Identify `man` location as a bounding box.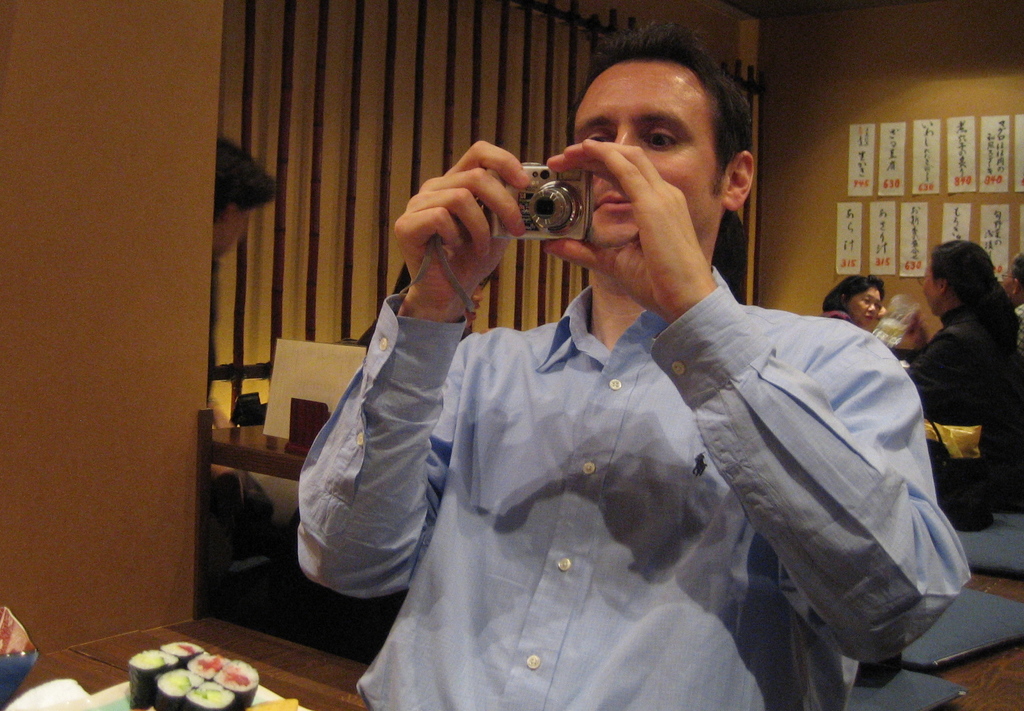
locate(295, 40, 965, 692).
